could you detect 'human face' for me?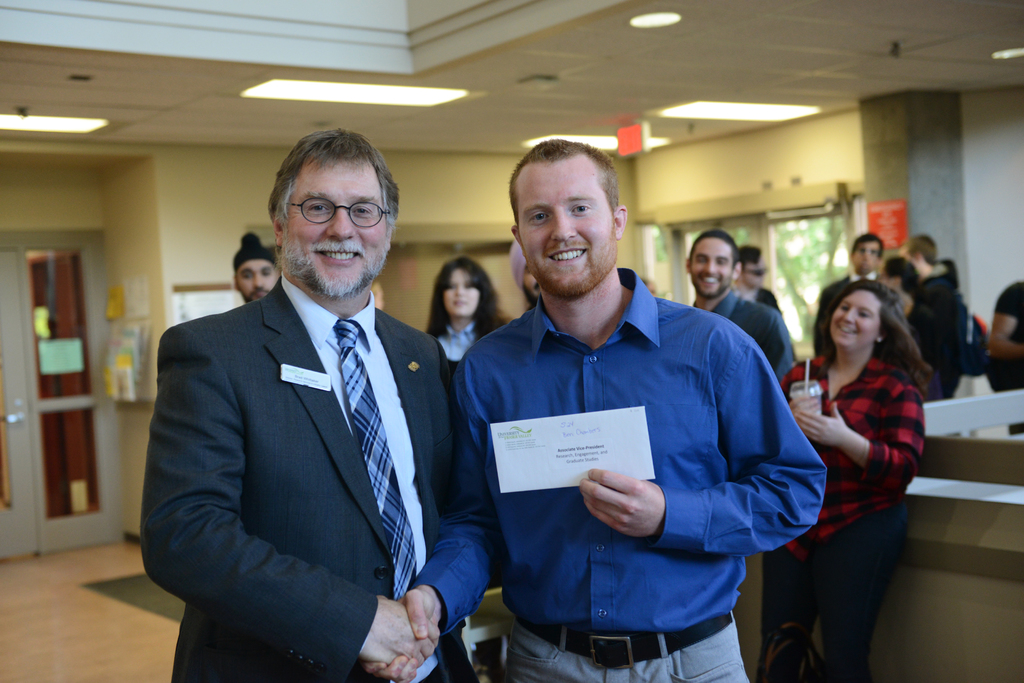
Detection result: bbox(287, 156, 397, 292).
